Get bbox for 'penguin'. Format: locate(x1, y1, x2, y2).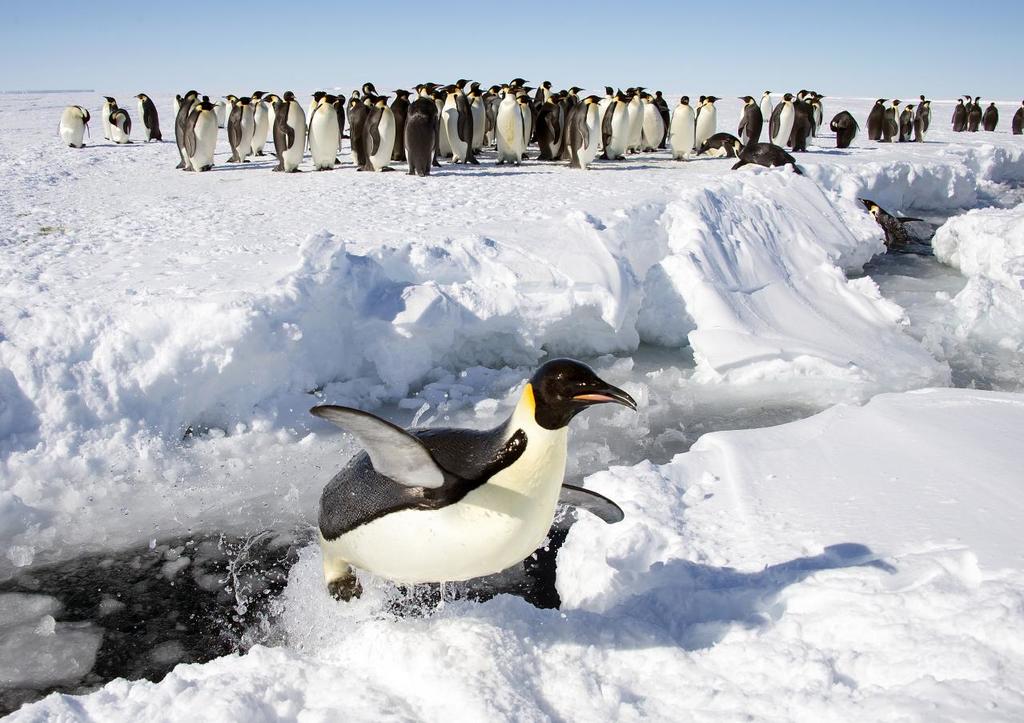
locate(361, 88, 397, 165).
